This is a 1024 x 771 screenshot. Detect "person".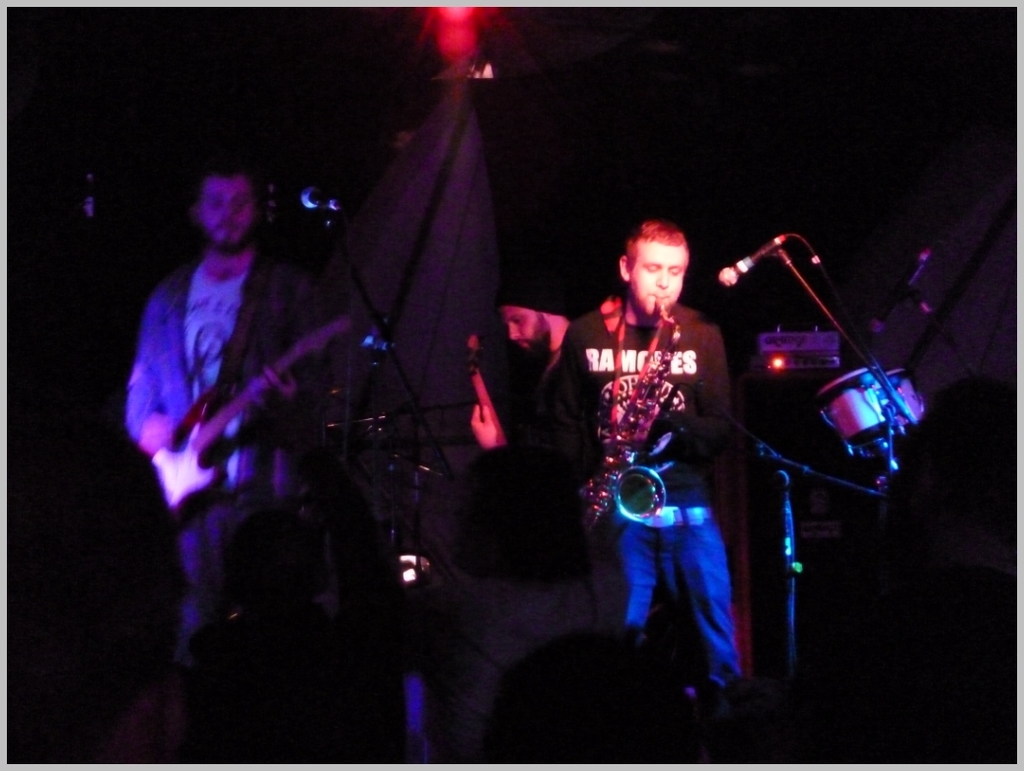
[left=123, top=129, right=343, bottom=694].
